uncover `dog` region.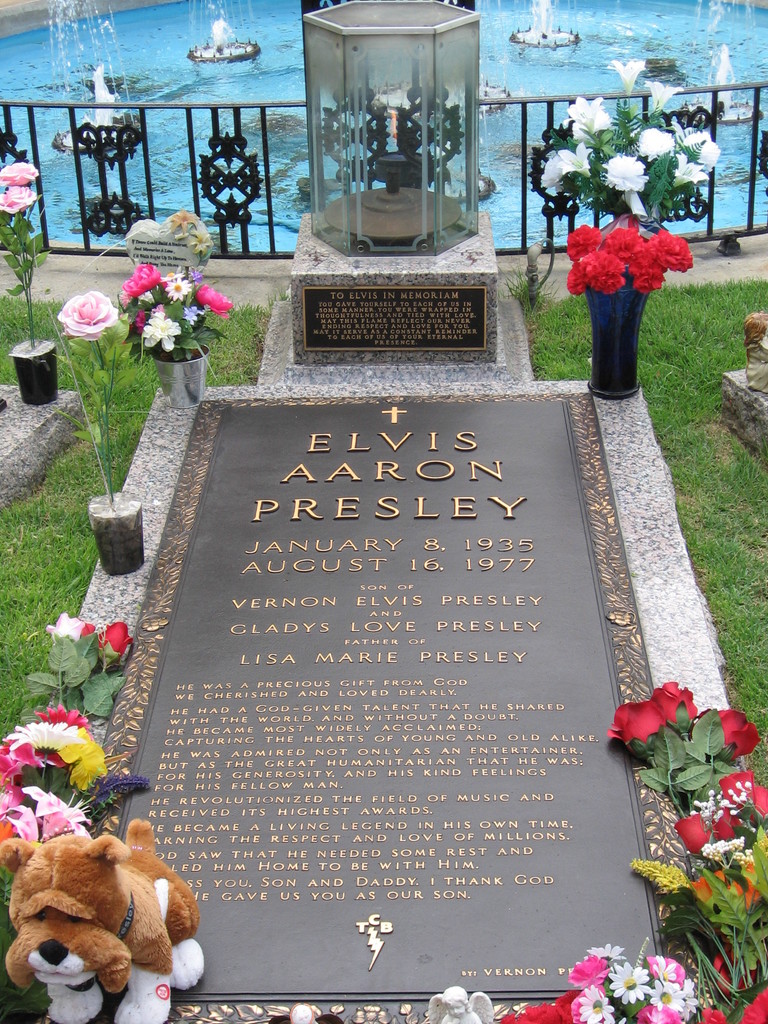
Uncovered: [0, 817, 205, 1023].
